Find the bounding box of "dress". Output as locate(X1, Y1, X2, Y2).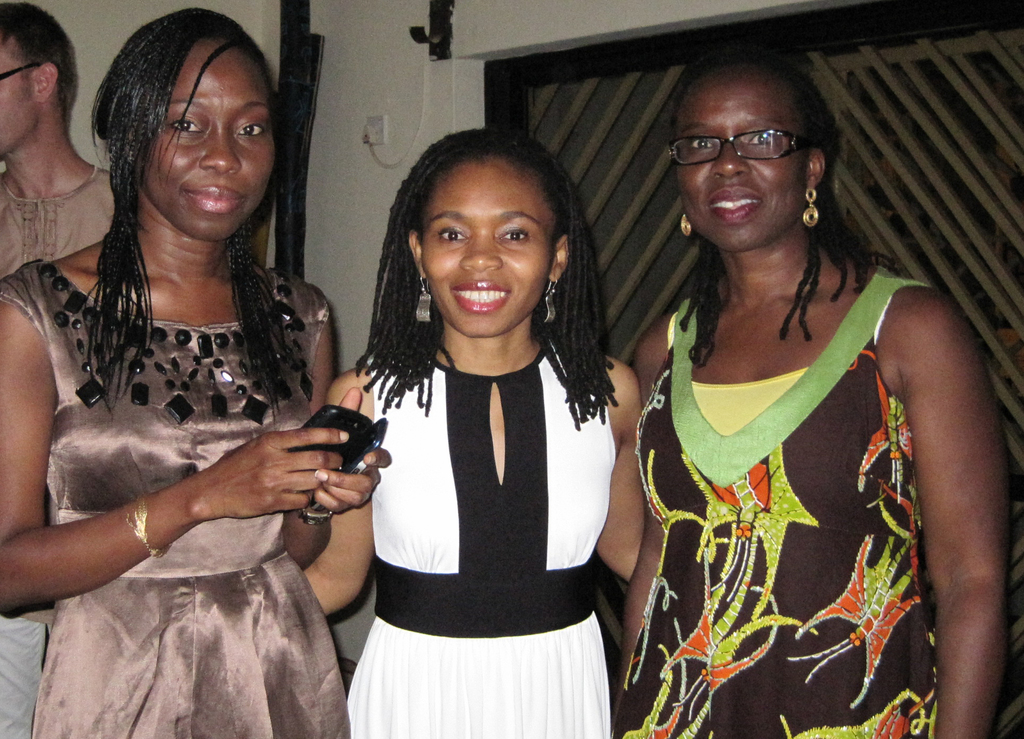
locate(607, 273, 938, 738).
